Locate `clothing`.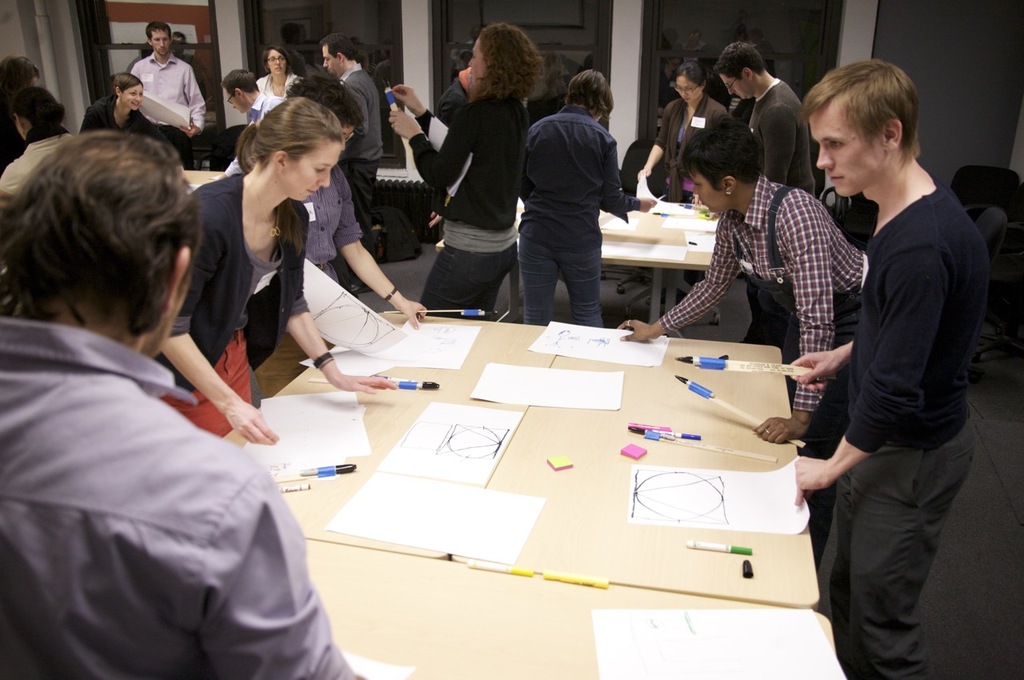
Bounding box: crop(520, 105, 644, 328).
